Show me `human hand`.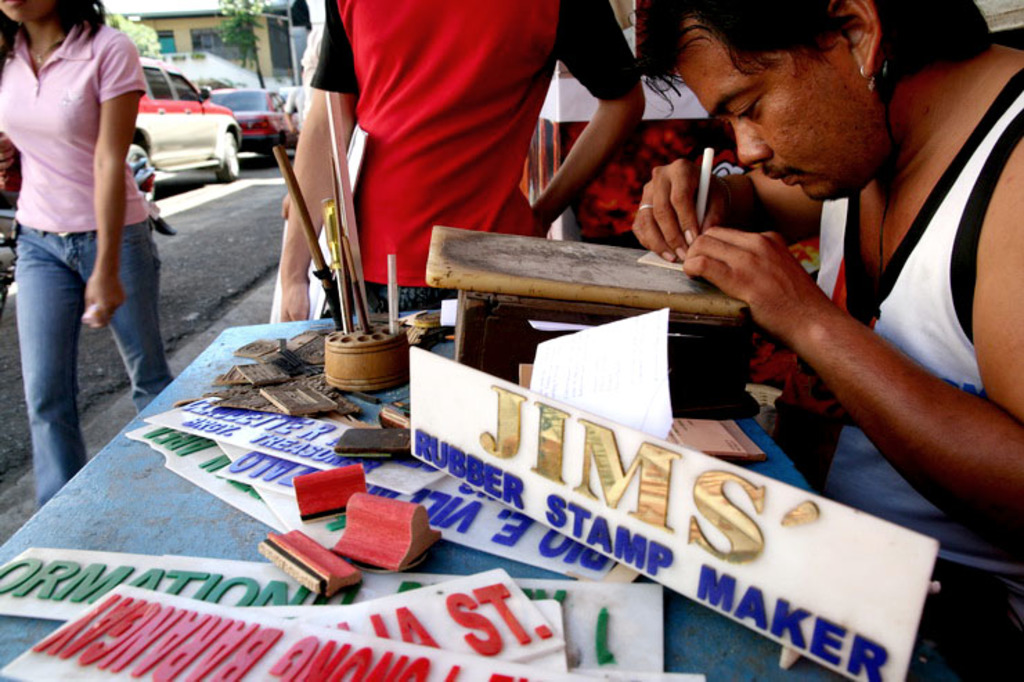
`human hand` is here: {"left": 678, "top": 224, "right": 830, "bottom": 338}.
